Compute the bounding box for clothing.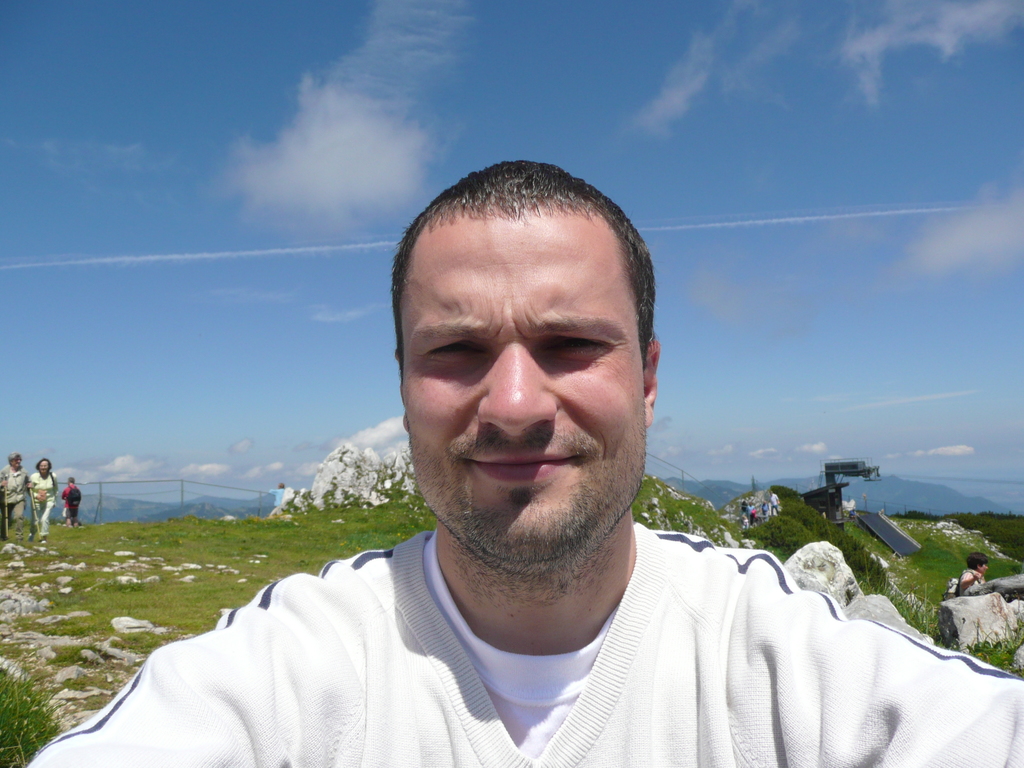
detection(62, 482, 81, 527).
